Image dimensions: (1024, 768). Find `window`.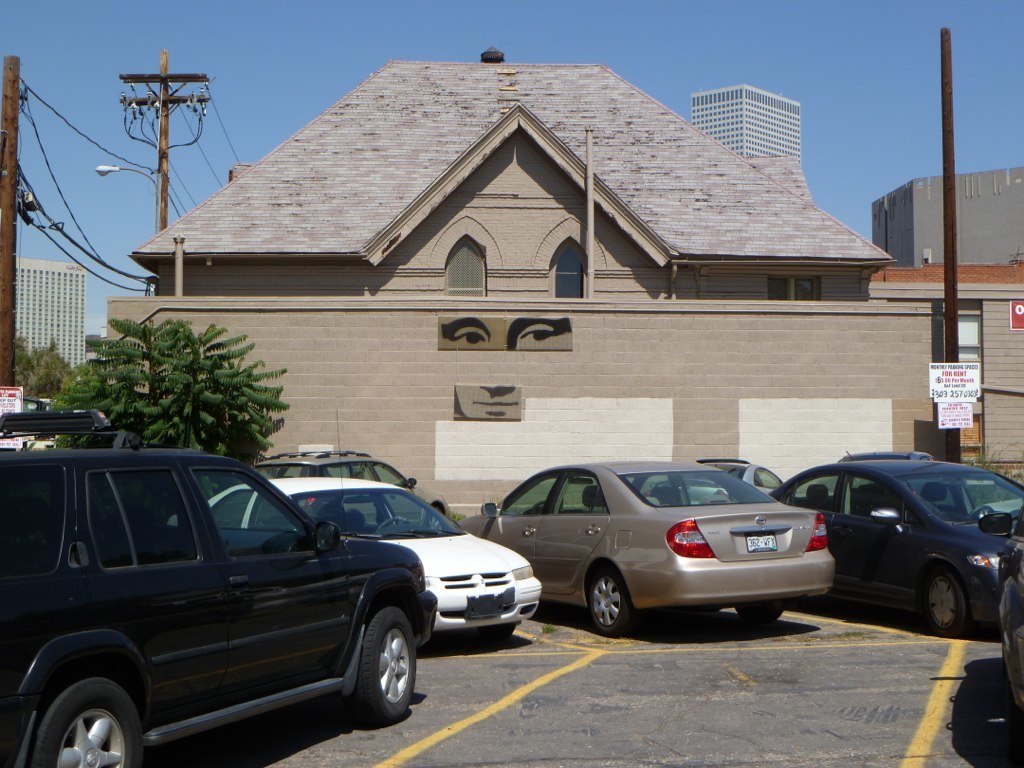
954,310,981,377.
